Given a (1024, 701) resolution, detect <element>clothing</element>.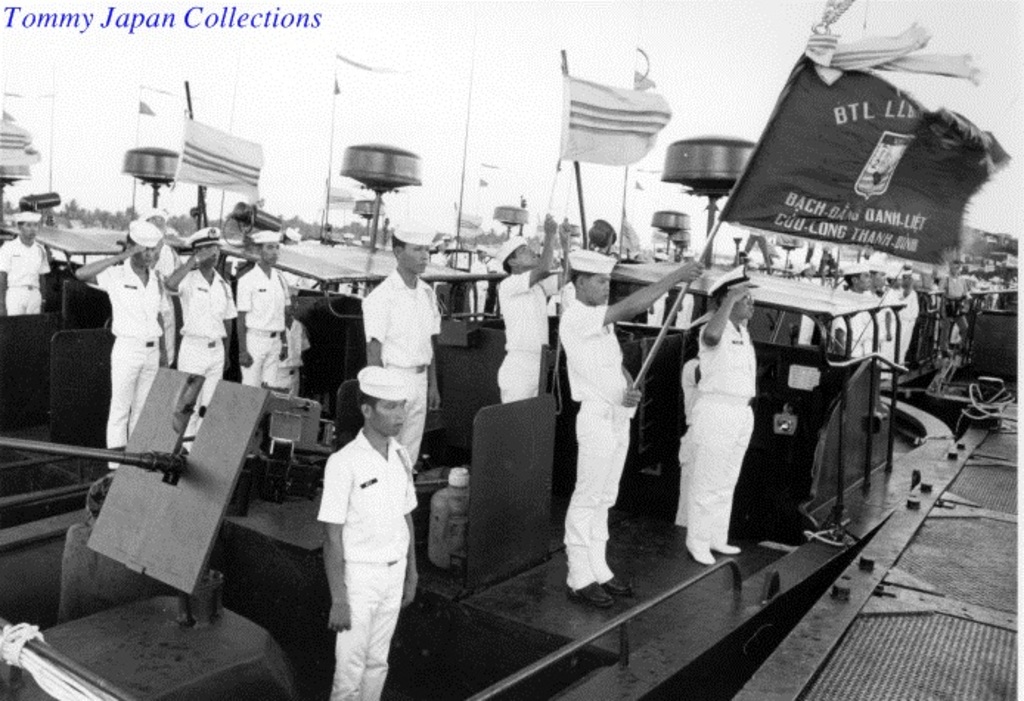
<region>359, 267, 443, 465</region>.
